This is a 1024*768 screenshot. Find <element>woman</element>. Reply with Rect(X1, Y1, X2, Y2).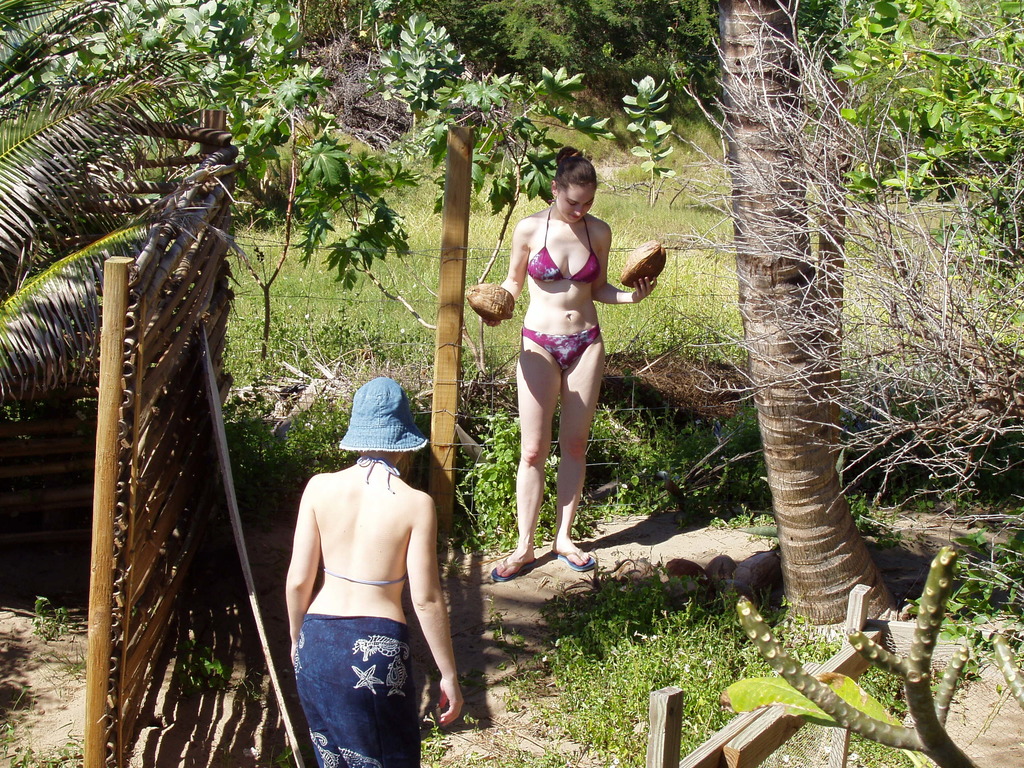
Rect(479, 147, 636, 616).
